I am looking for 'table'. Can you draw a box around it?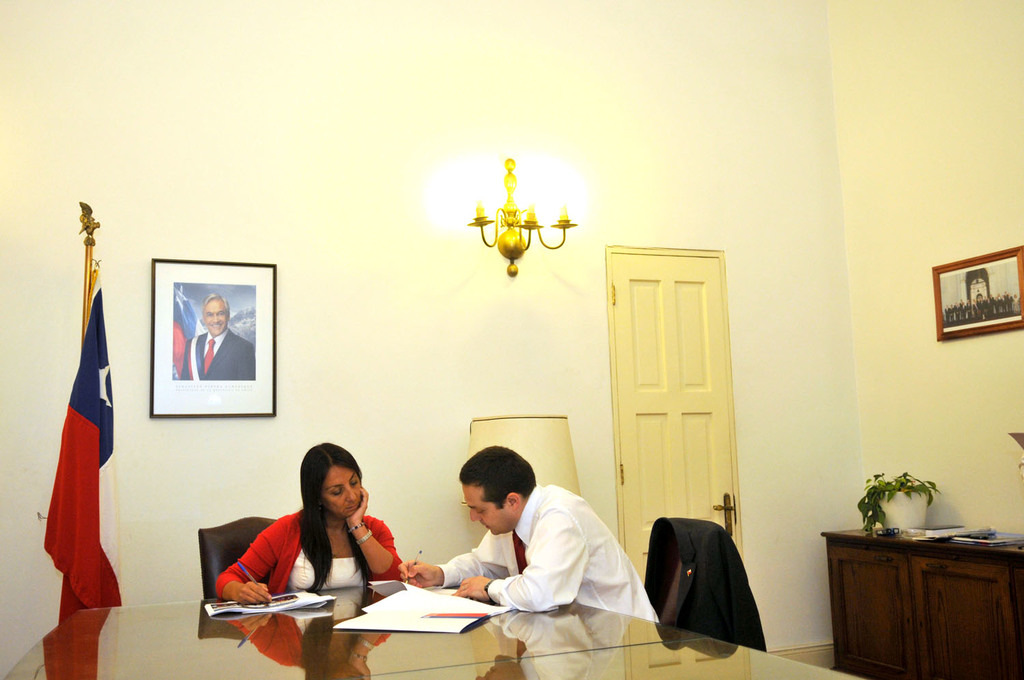
Sure, the bounding box is 824:522:1018:674.
